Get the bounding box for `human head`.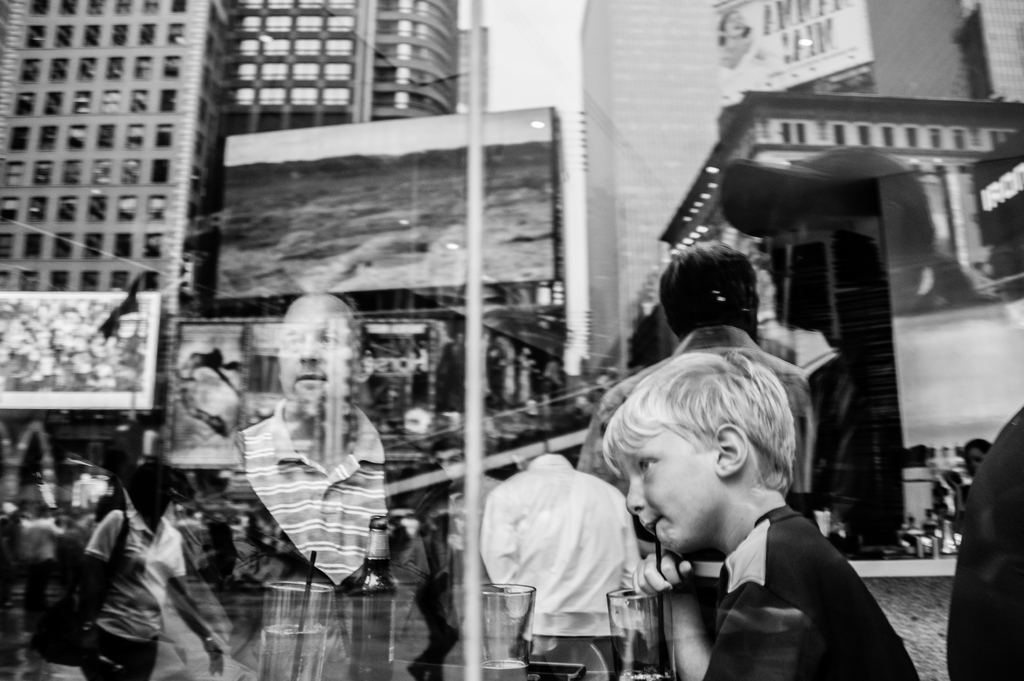
606:344:817:561.
